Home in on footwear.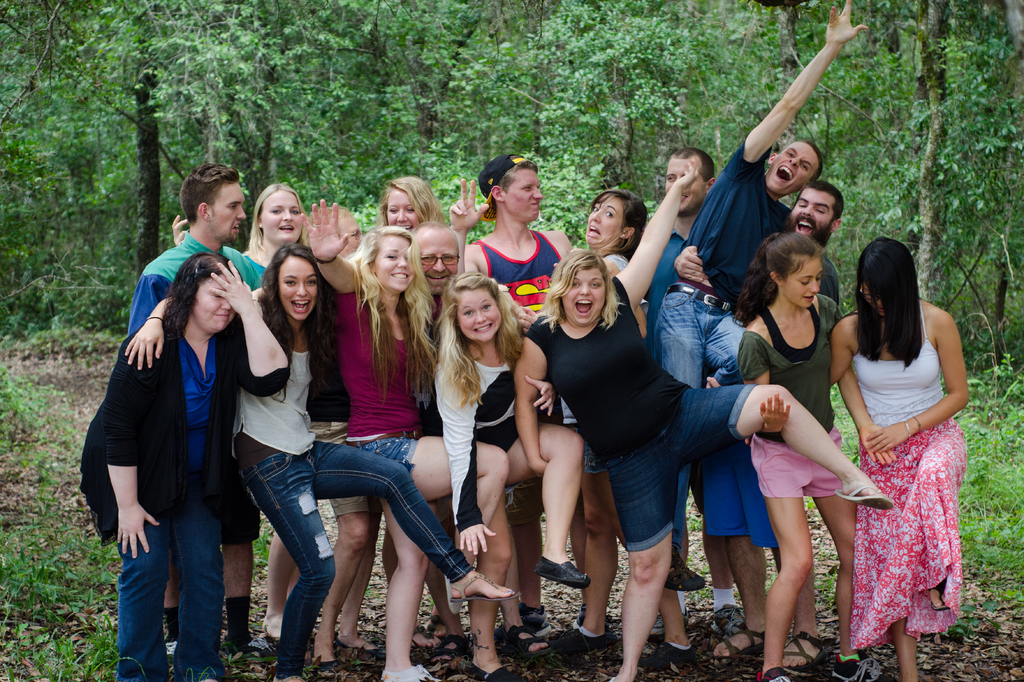
Homed in at <box>273,673,306,681</box>.
